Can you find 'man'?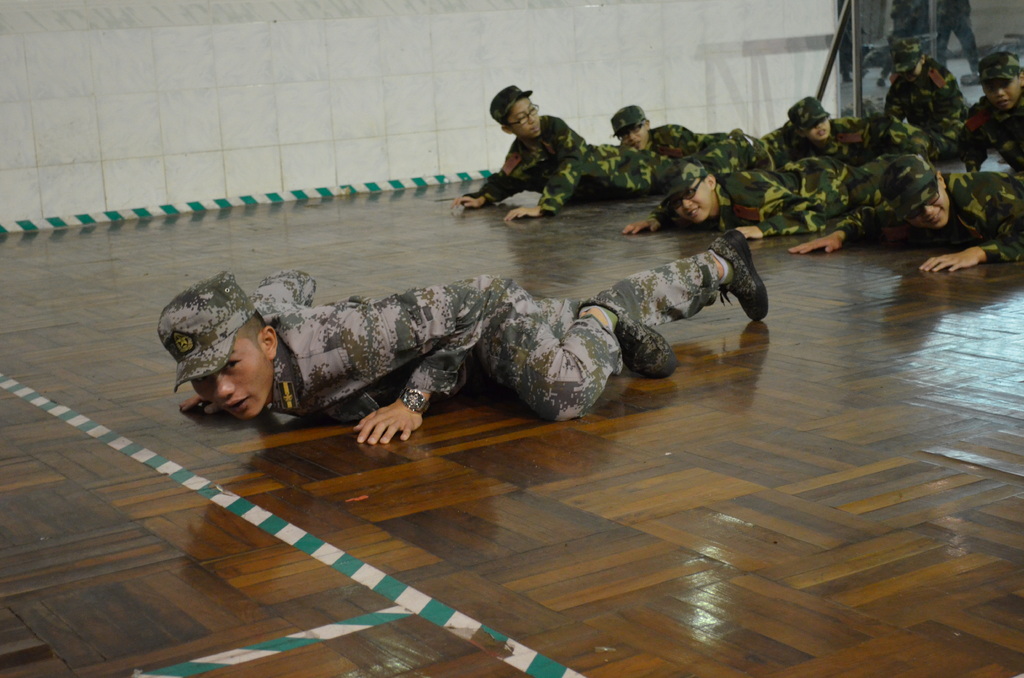
Yes, bounding box: (x1=870, y1=54, x2=976, y2=168).
